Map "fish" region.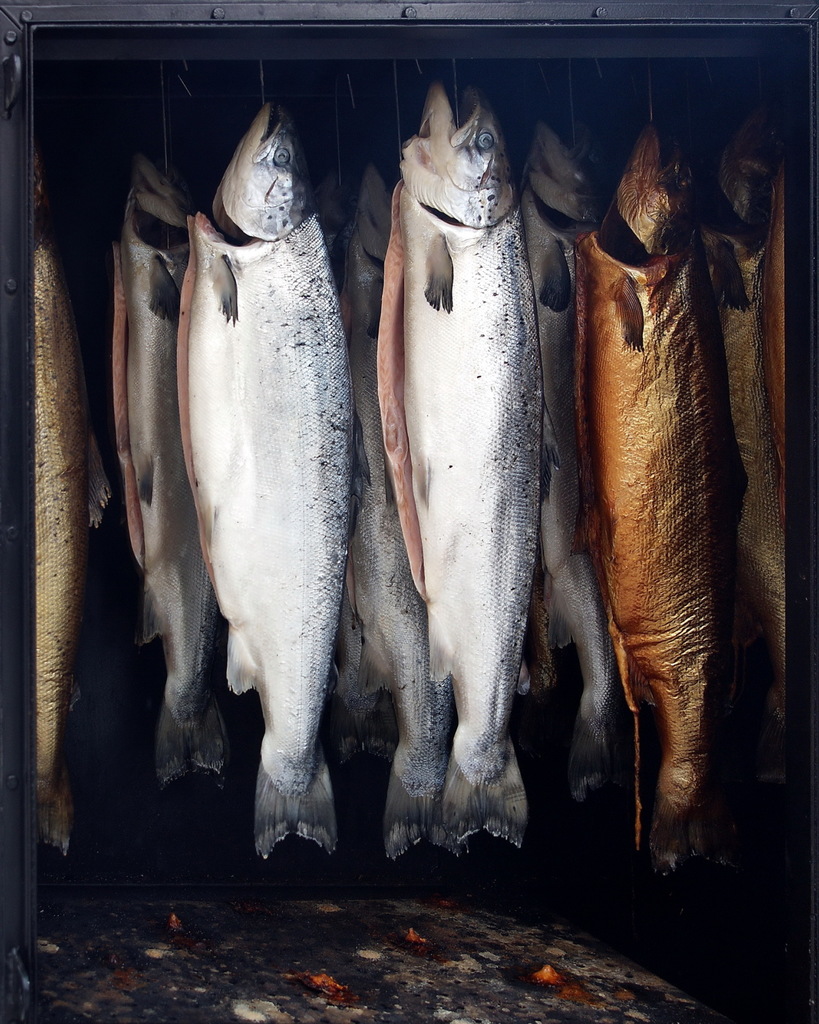
Mapped to 104 145 233 794.
